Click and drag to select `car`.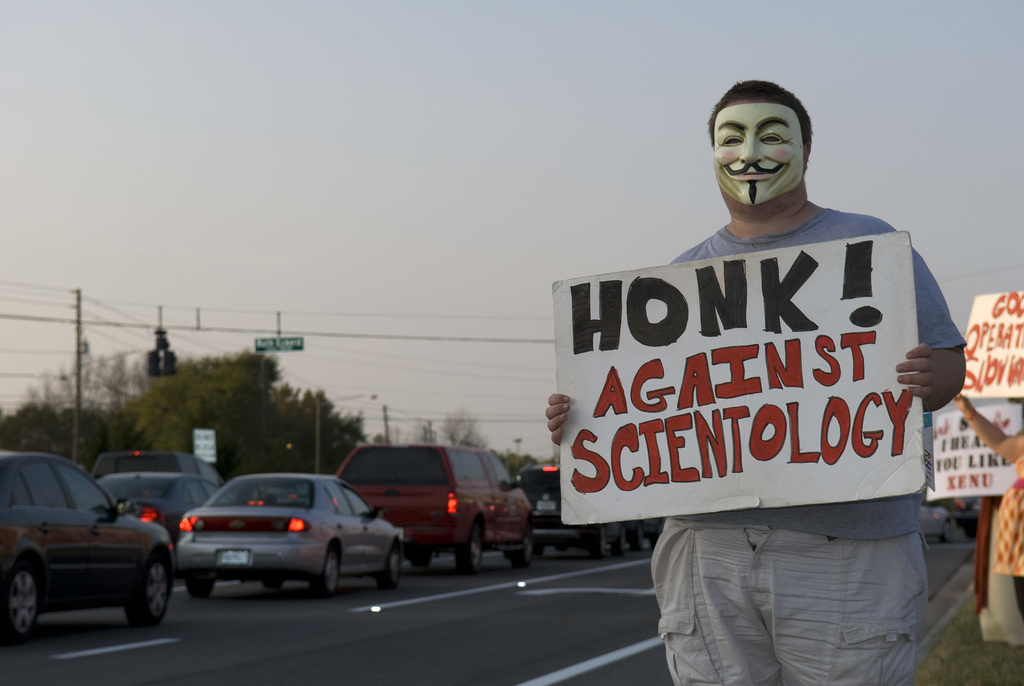
Selection: (148, 477, 396, 608).
